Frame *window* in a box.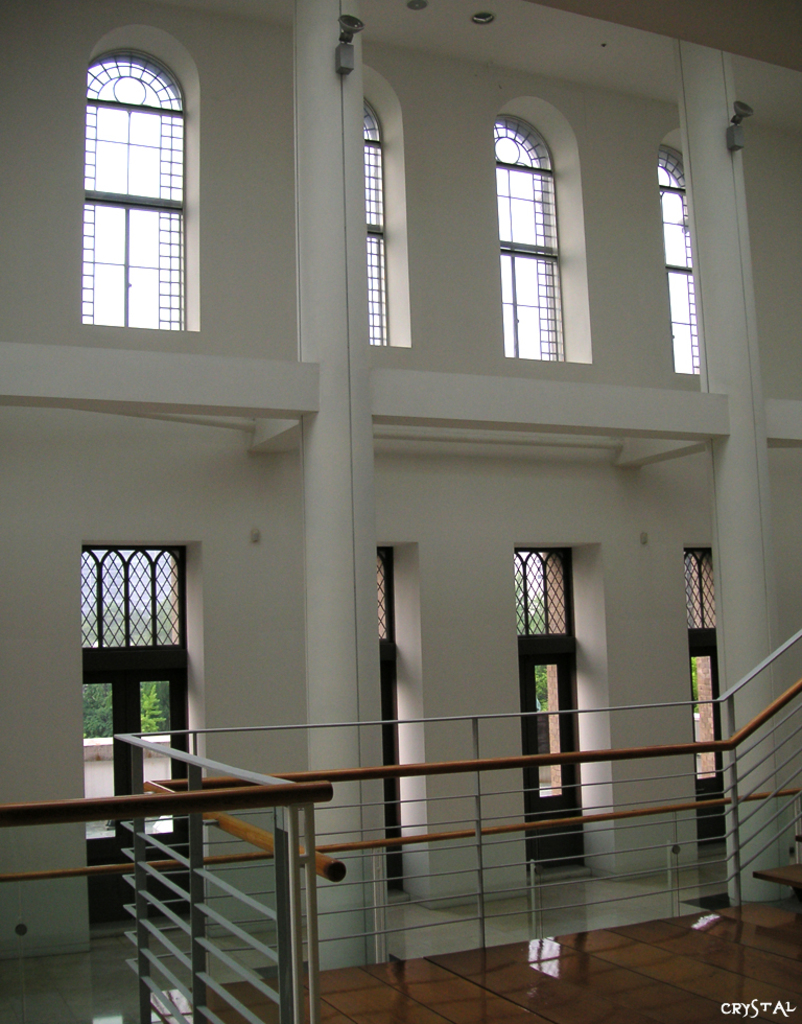
[left=345, top=91, right=409, bottom=355].
